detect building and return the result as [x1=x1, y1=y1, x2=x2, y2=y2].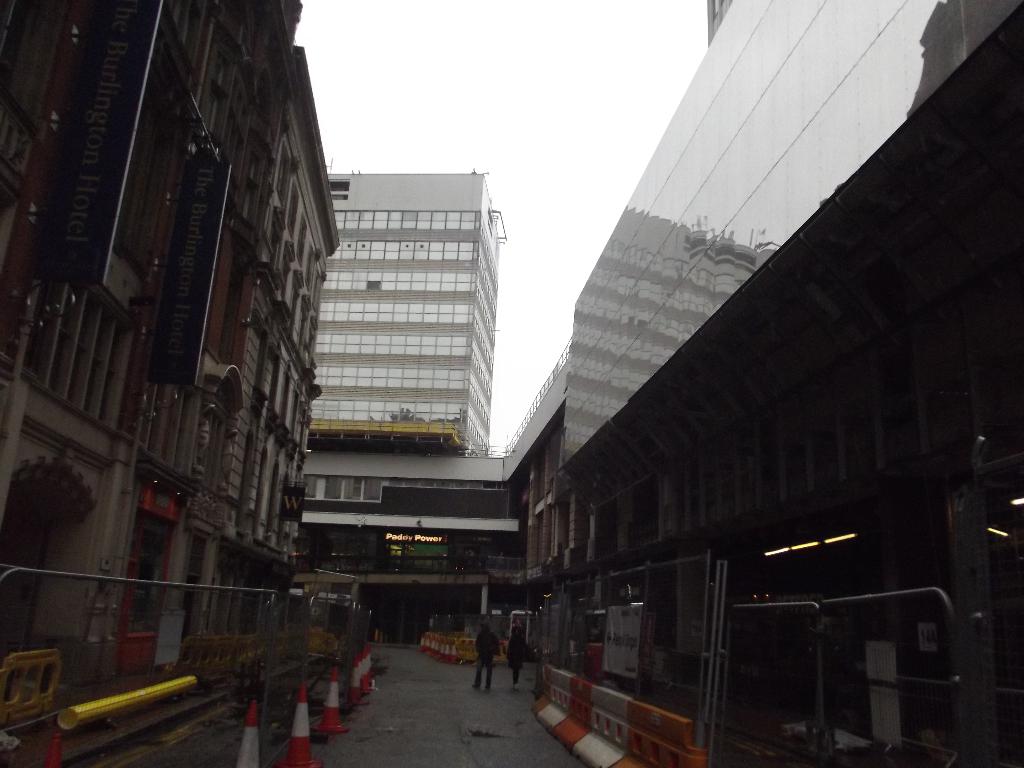
[x1=0, y1=0, x2=342, y2=767].
